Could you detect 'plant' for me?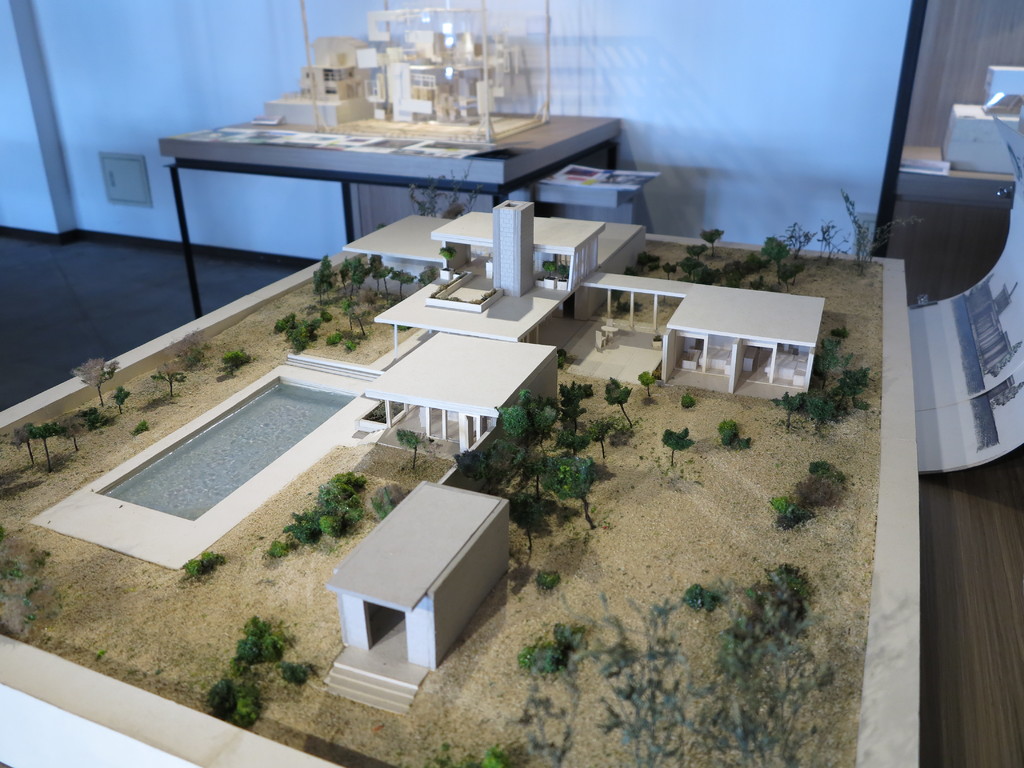
Detection result: left=376, top=483, right=402, bottom=511.
